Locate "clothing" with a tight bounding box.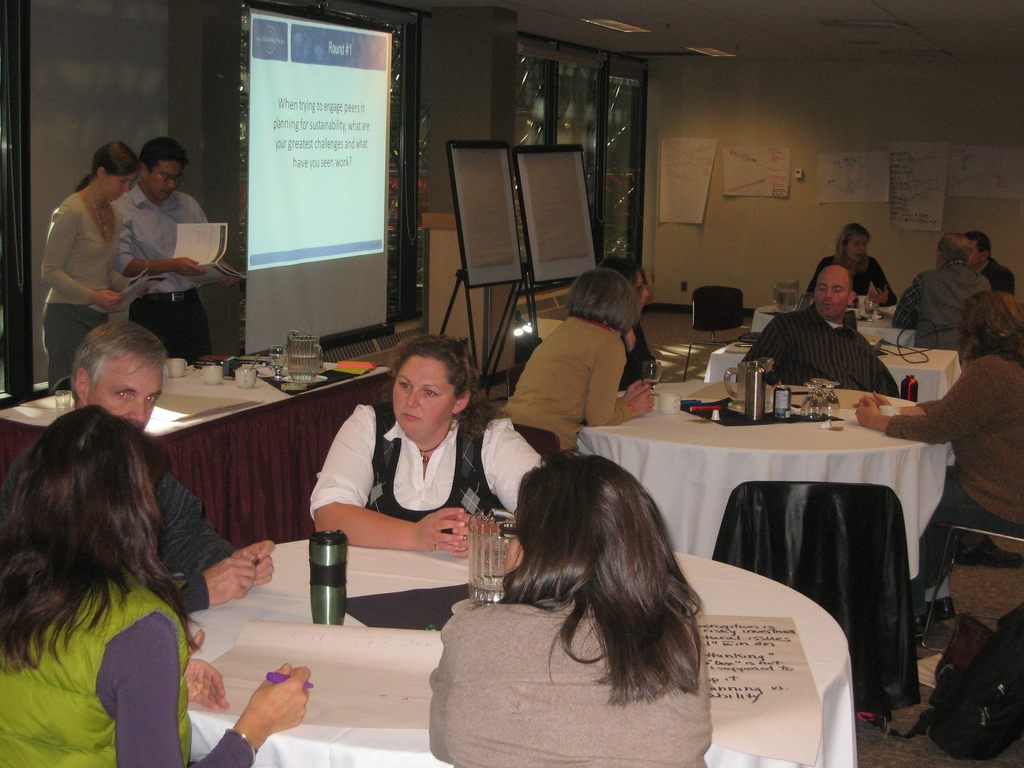
bbox=[112, 175, 212, 367].
